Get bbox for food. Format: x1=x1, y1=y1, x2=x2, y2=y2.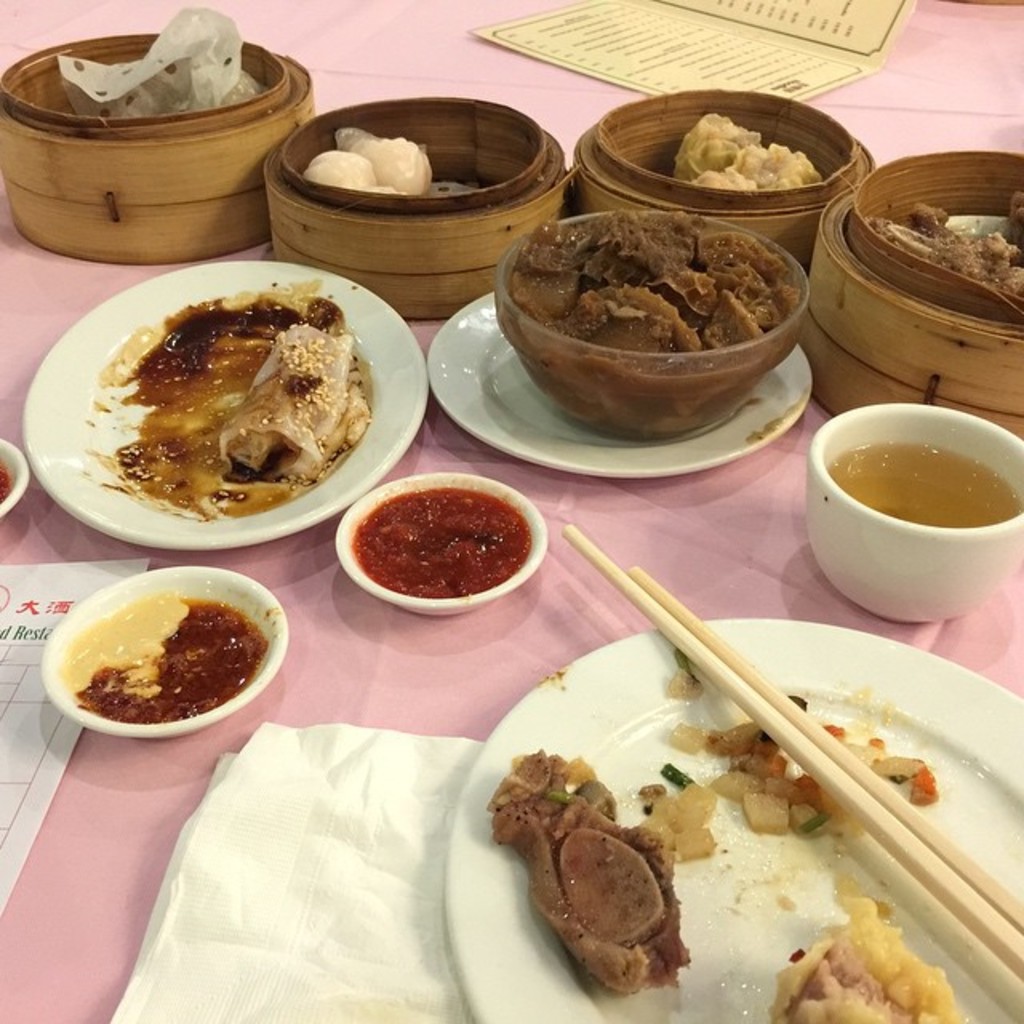
x1=59, y1=8, x2=277, y2=117.
